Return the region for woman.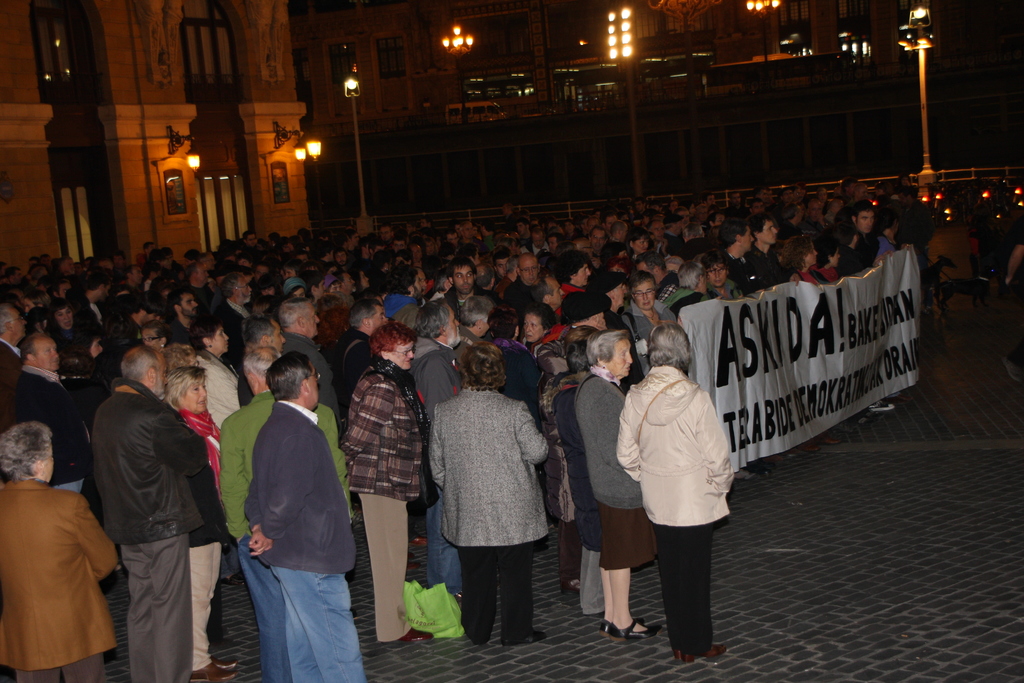
[557,340,589,629].
